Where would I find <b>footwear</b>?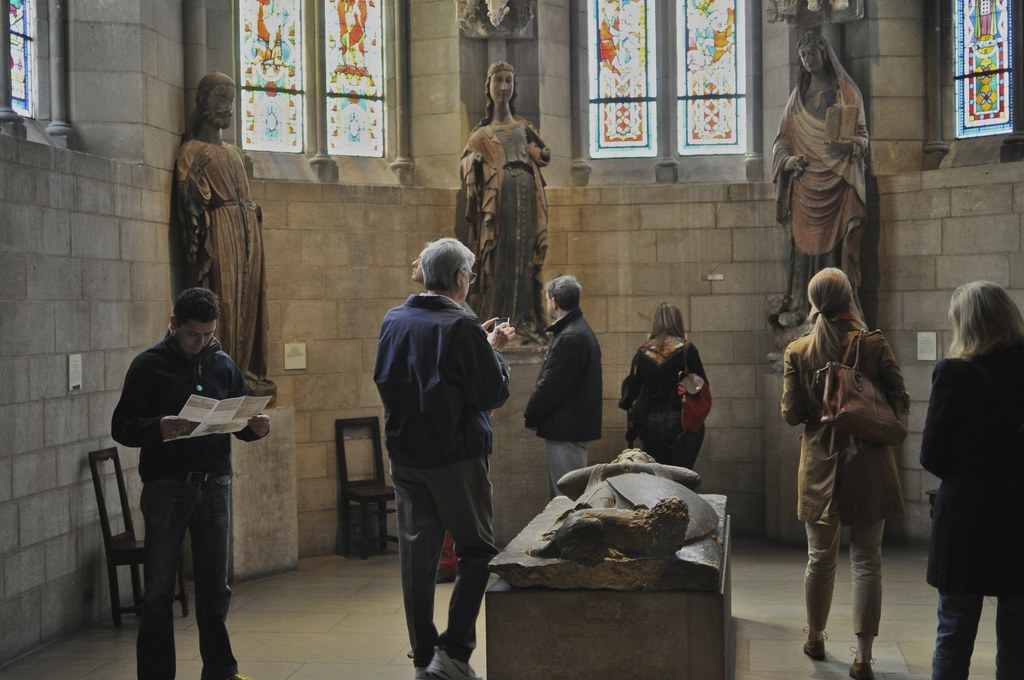
At (left=437, top=567, right=457, bottom=584).
